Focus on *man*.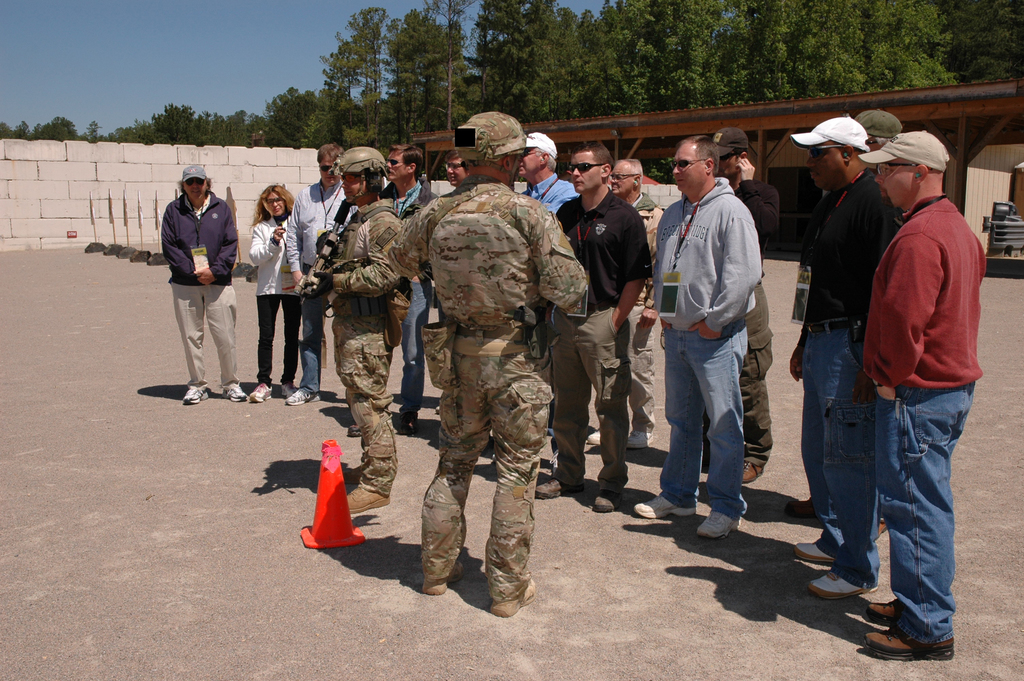
Focused at detection(529, 142, 642, 505).
